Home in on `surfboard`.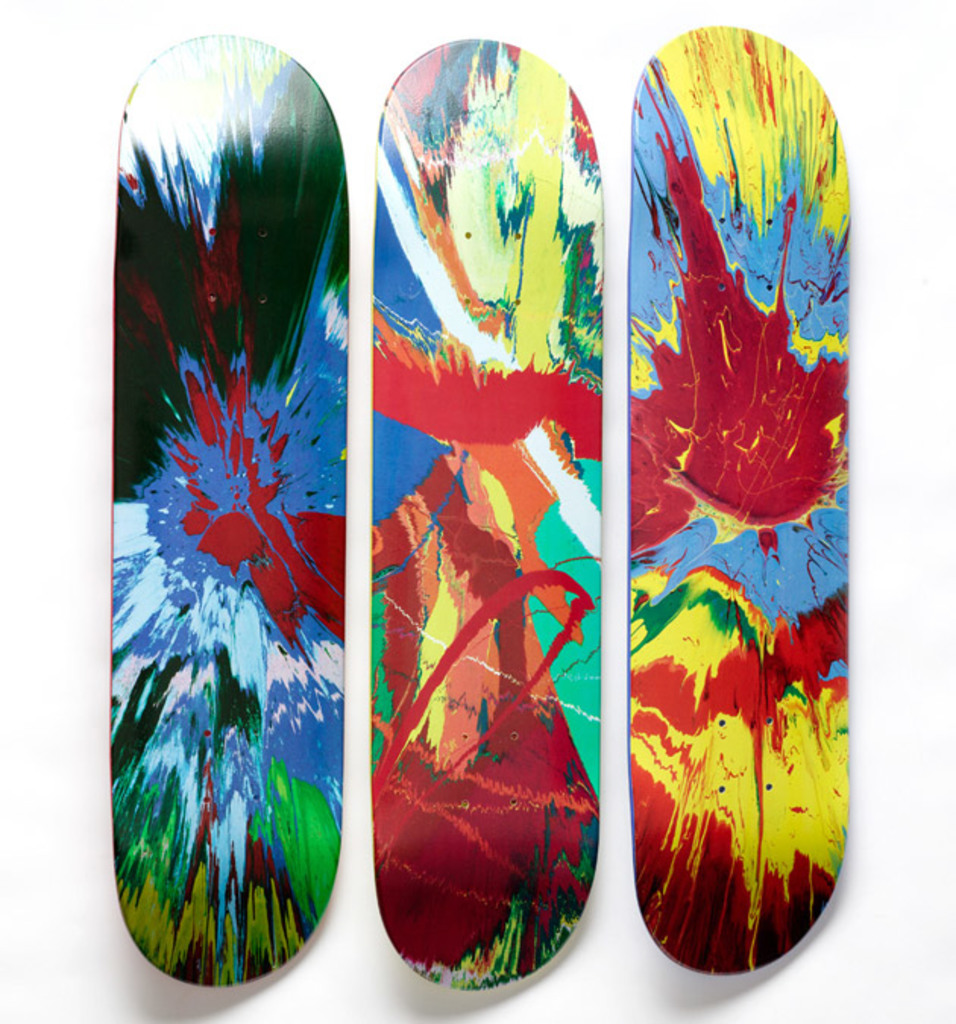
Homed in at BBox(613, 18, 866, 974).
